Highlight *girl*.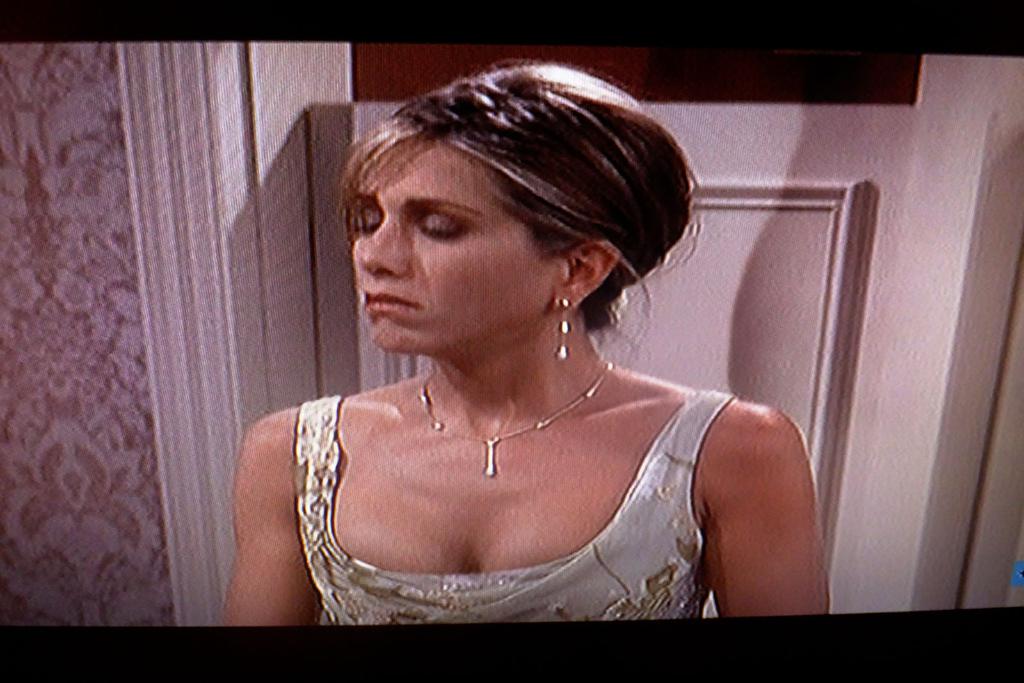
Highlighted region: 210/58/824/622.
